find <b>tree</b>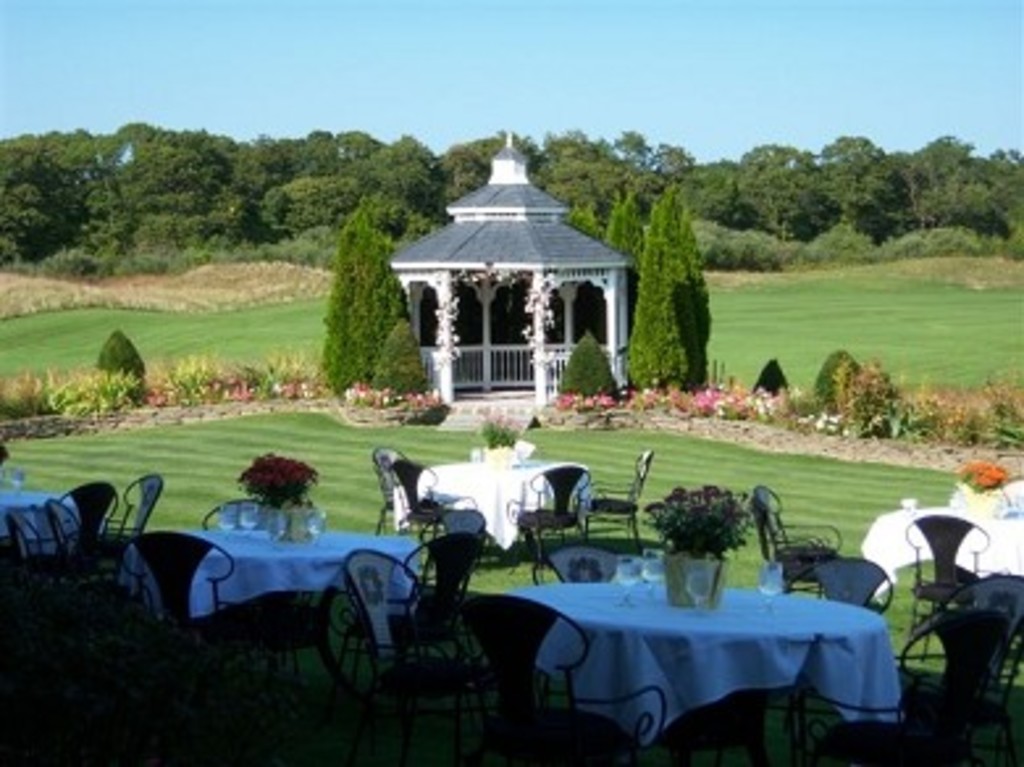
(368,315,423,394)
